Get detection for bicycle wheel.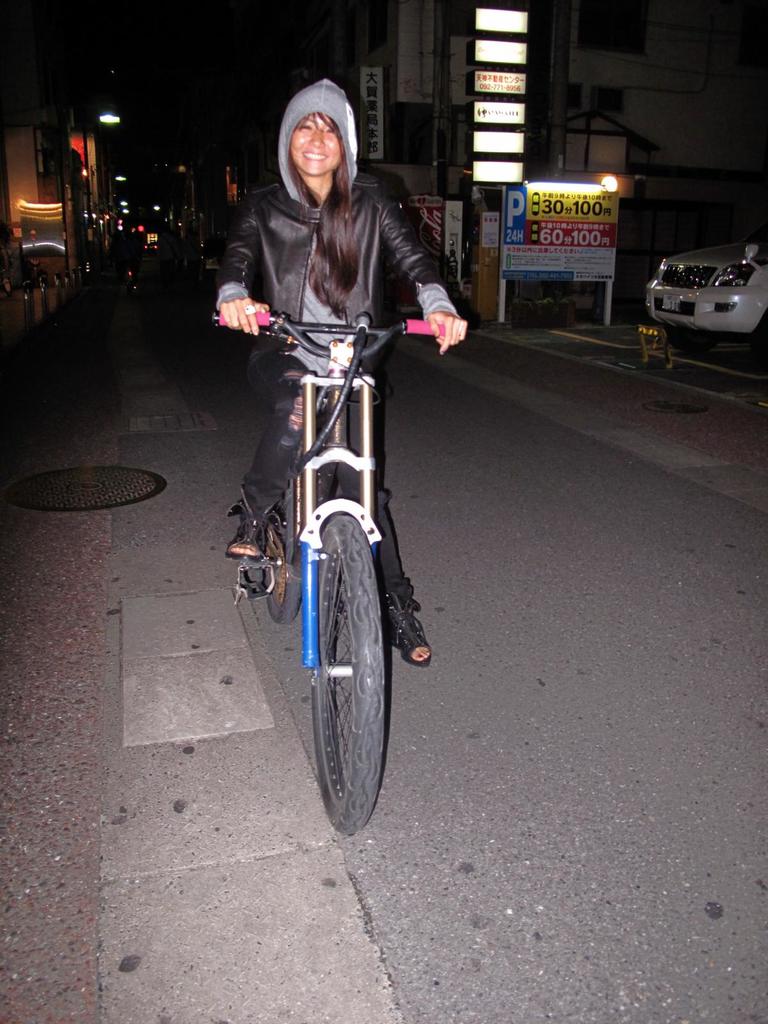
Detection: {"x1": 281, "y1": 503, "x2": 414, "y2": 844}.
